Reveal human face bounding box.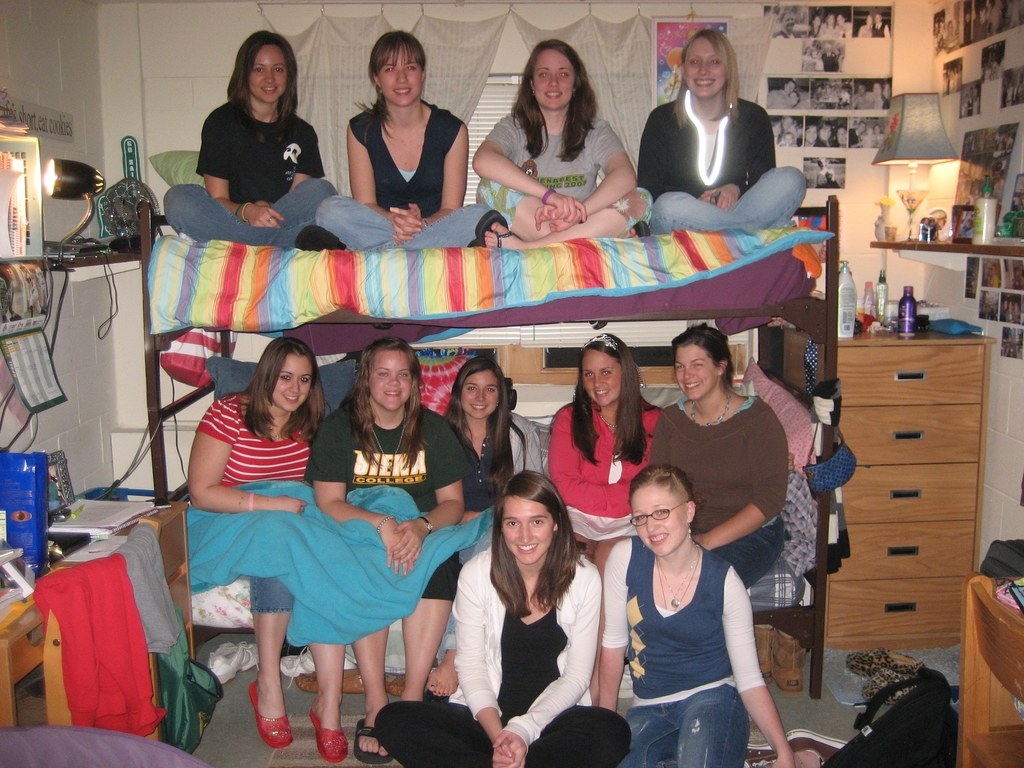
Revealed: 503, 498, 553, 561.
